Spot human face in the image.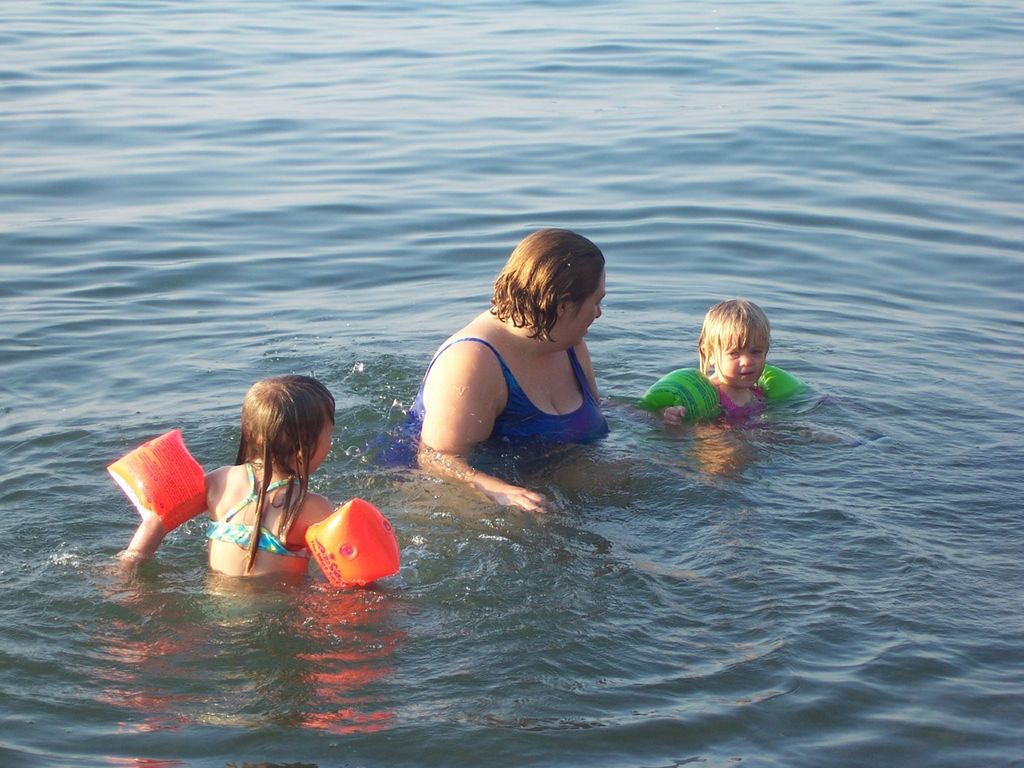
human face found at bbox(557, 269, 605, 350).
